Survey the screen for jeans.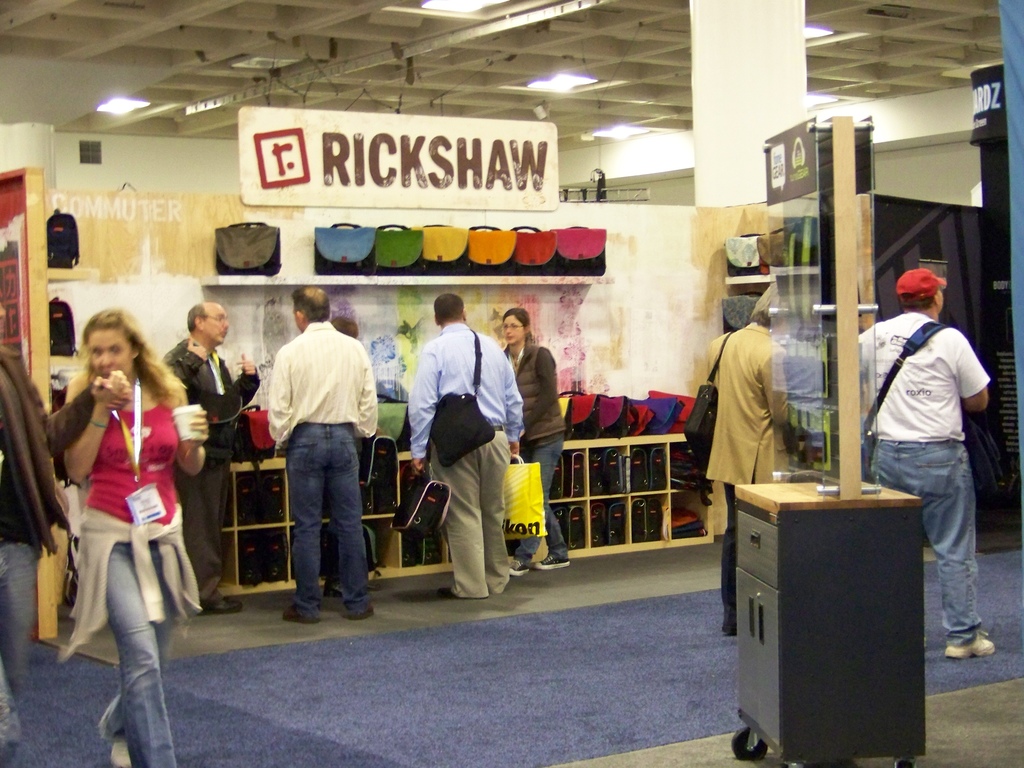
Survey found: l=871, t=442, r=982, b=643.
